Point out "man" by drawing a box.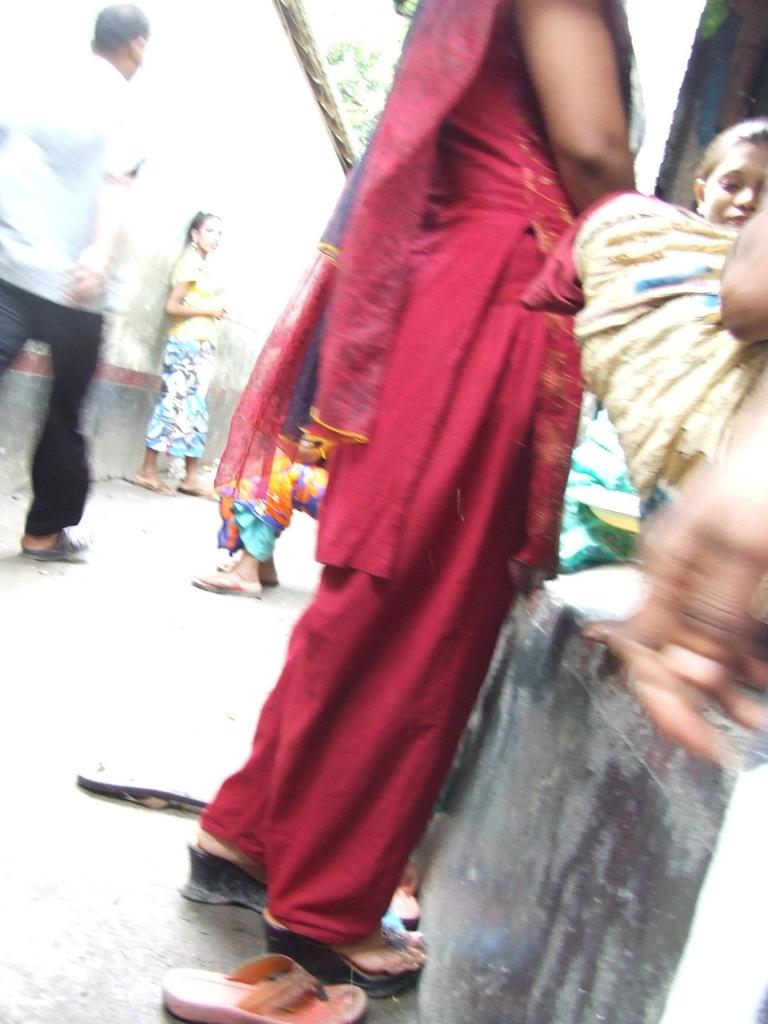
left=9, top=31, right=180, bottom=559.
